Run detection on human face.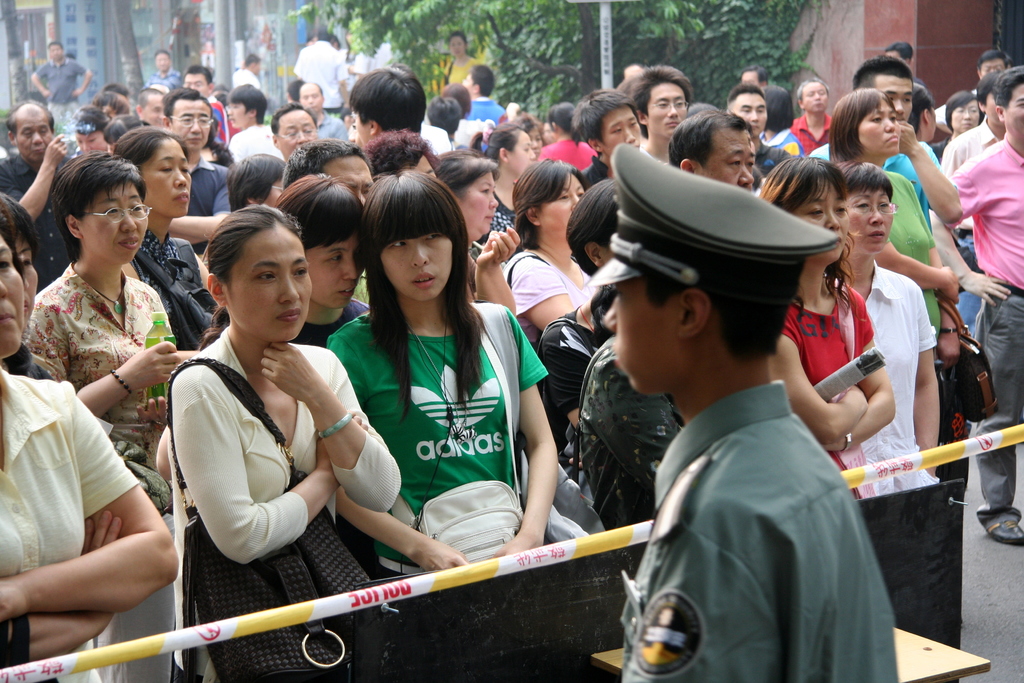
Result: BBox(930, 100, 941, 138).
